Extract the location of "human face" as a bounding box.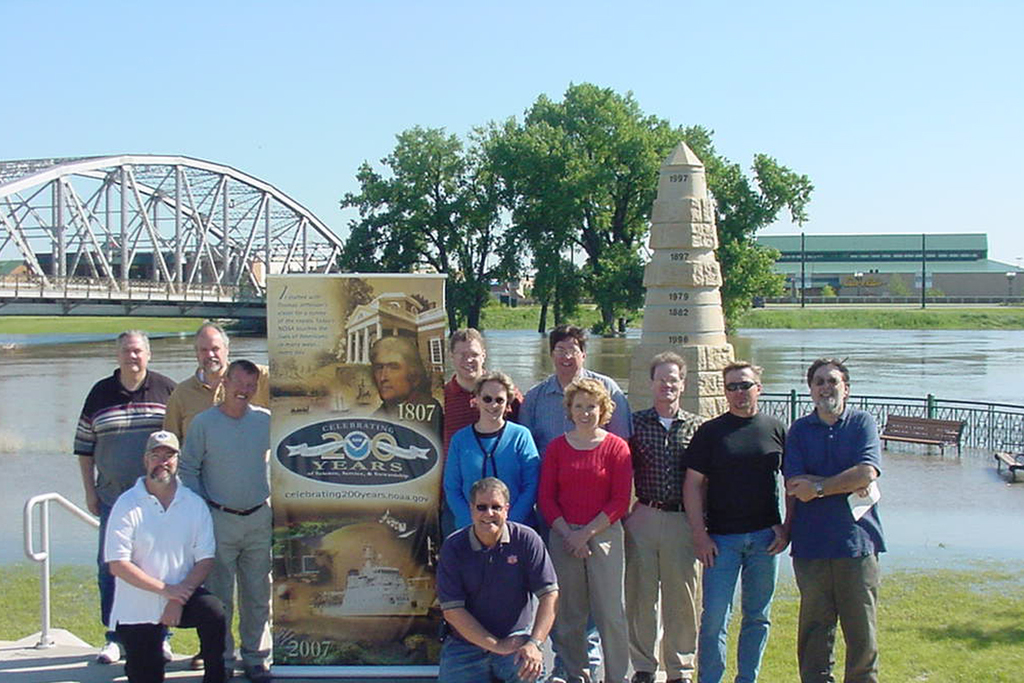
locate(811, 365, 847, 413).
